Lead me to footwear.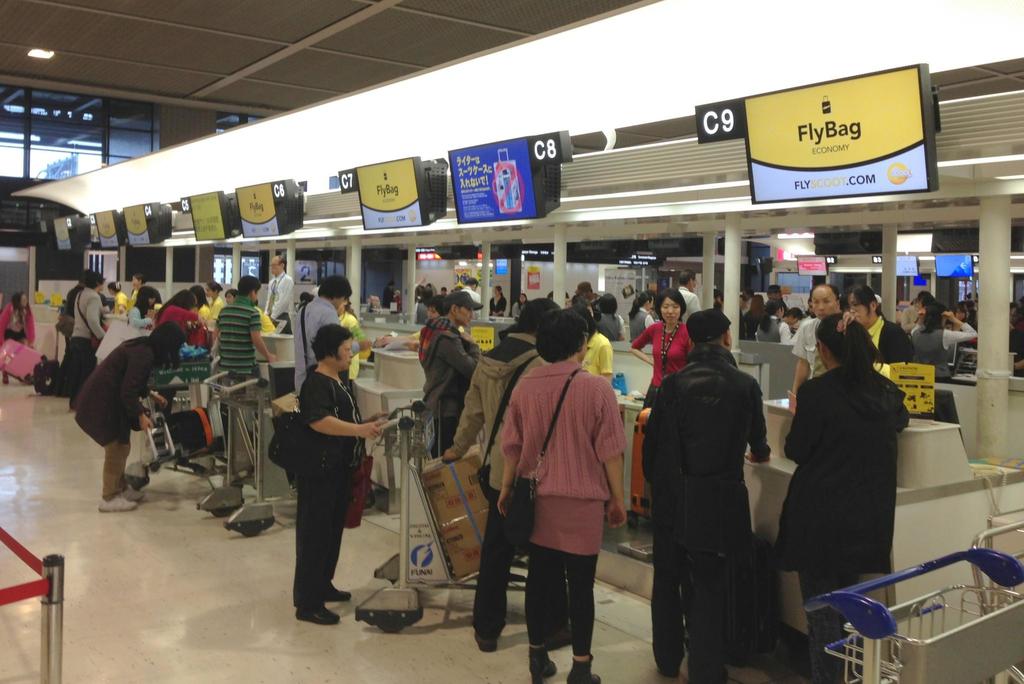
Lead to rect(527, 649, 557, 682).
